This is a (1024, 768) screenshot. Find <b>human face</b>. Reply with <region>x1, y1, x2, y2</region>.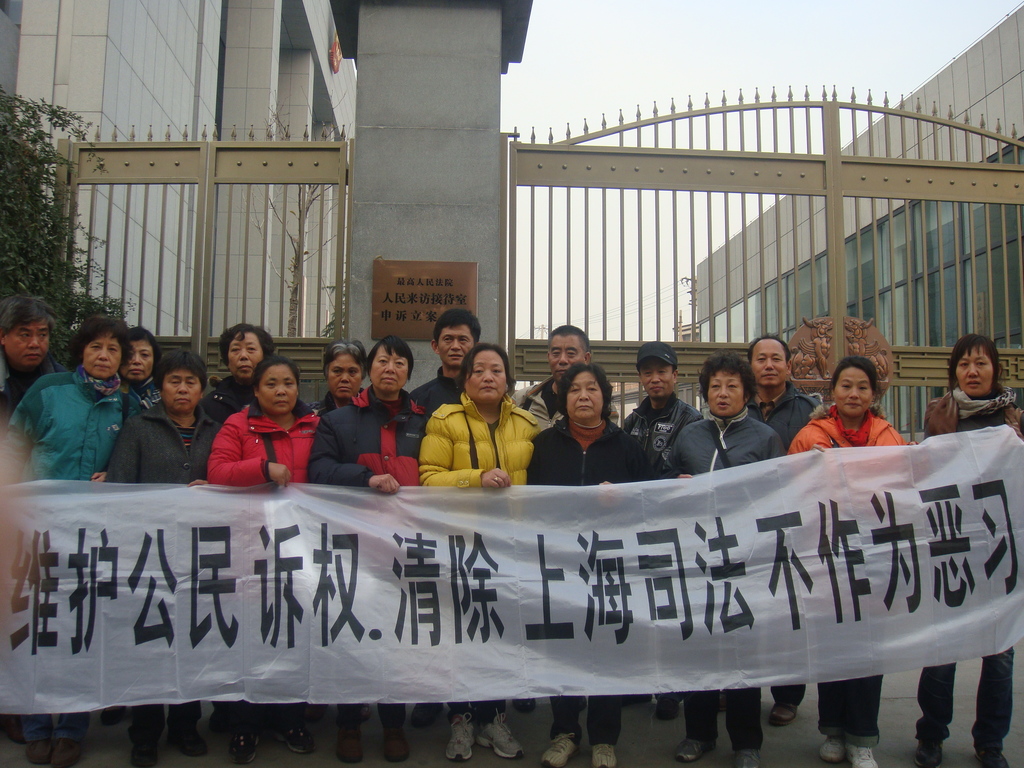
<region>328, 356, 364, 397</region>.
